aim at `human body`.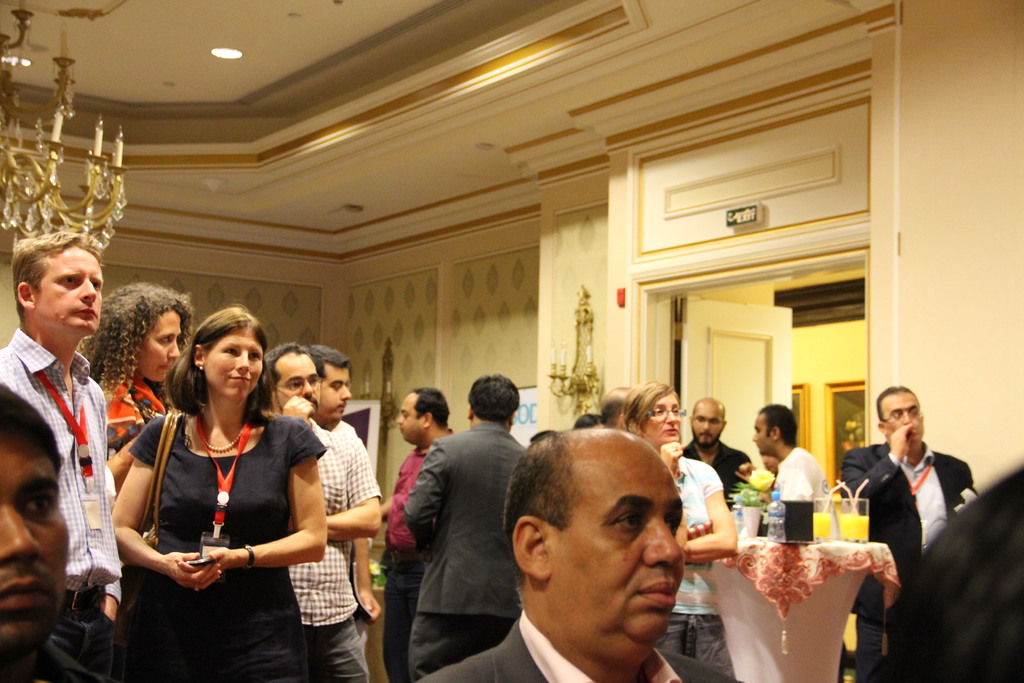
Aimed at bbox=[0, 333, 127, 682].
